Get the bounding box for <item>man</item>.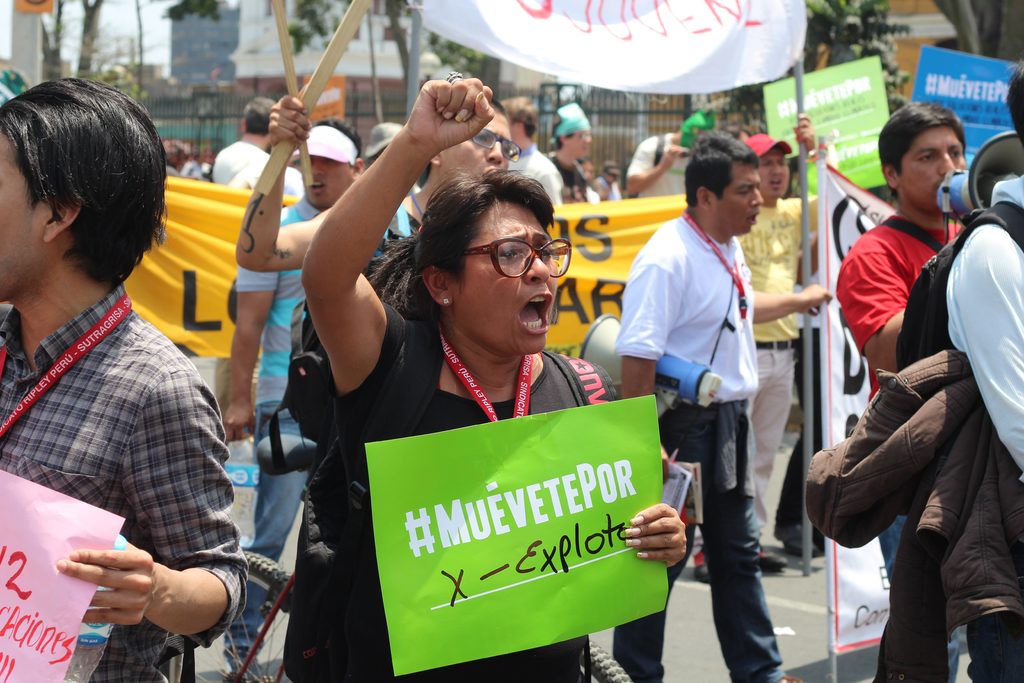
{"left": 740, "top": 109, "right": 835, "bottom": 574}.
